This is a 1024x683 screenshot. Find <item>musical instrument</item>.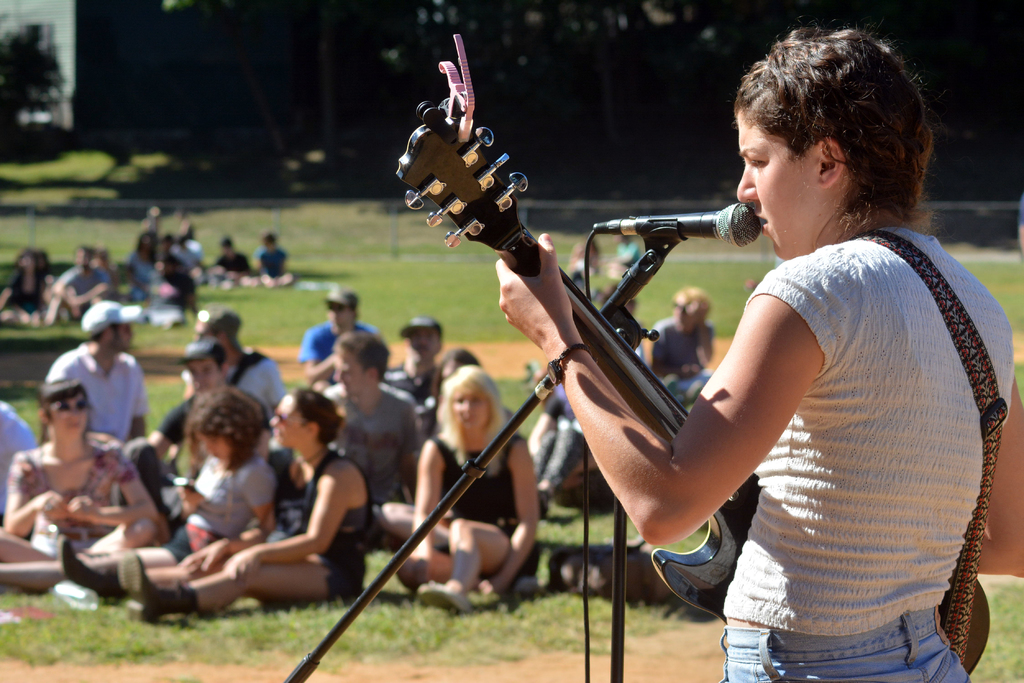
Bounding box: locate(394, 35, 992, 677).
